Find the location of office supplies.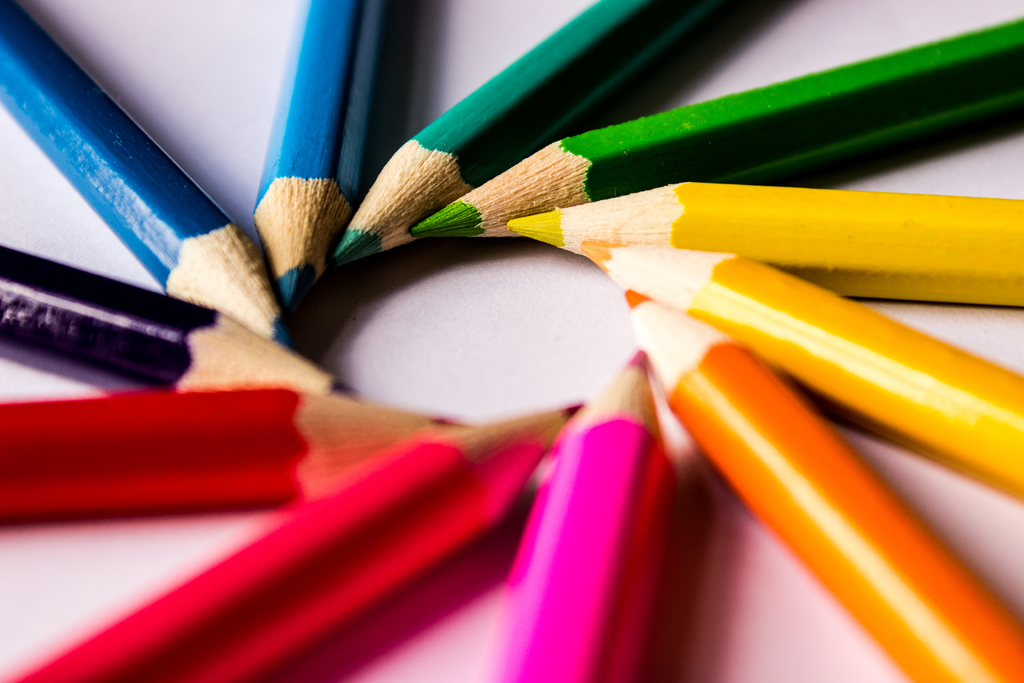
Location: box=[109, 139, 982, 654].
